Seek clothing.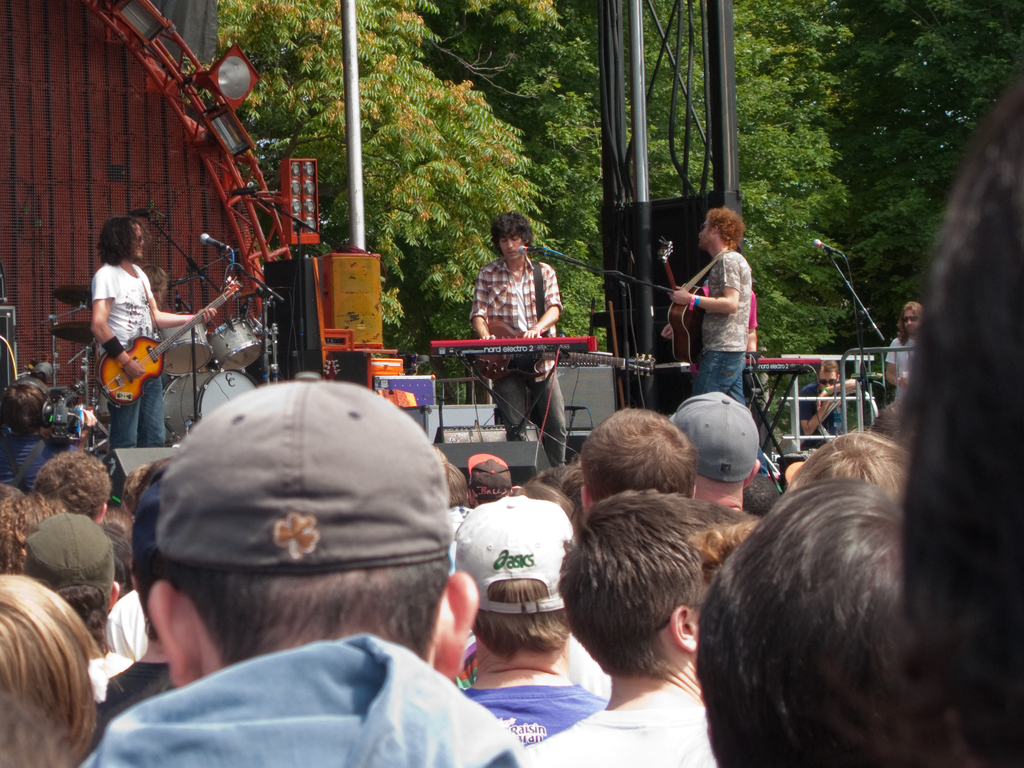
region(89, 262, 167, 450).
